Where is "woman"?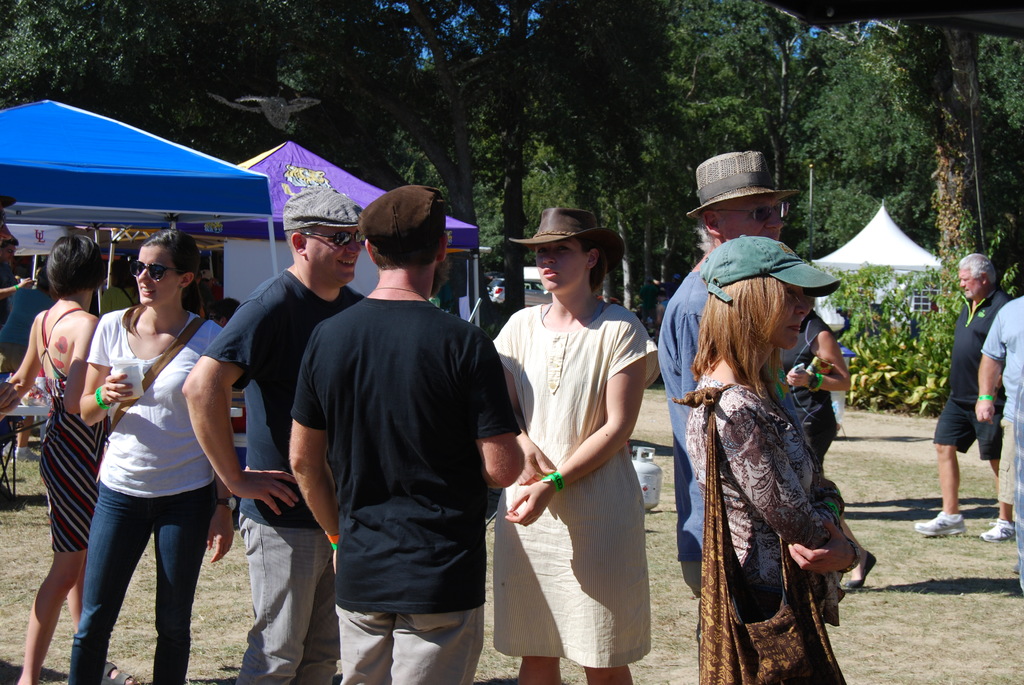
[x1=680, y1=236, x2=866, y2=684].
